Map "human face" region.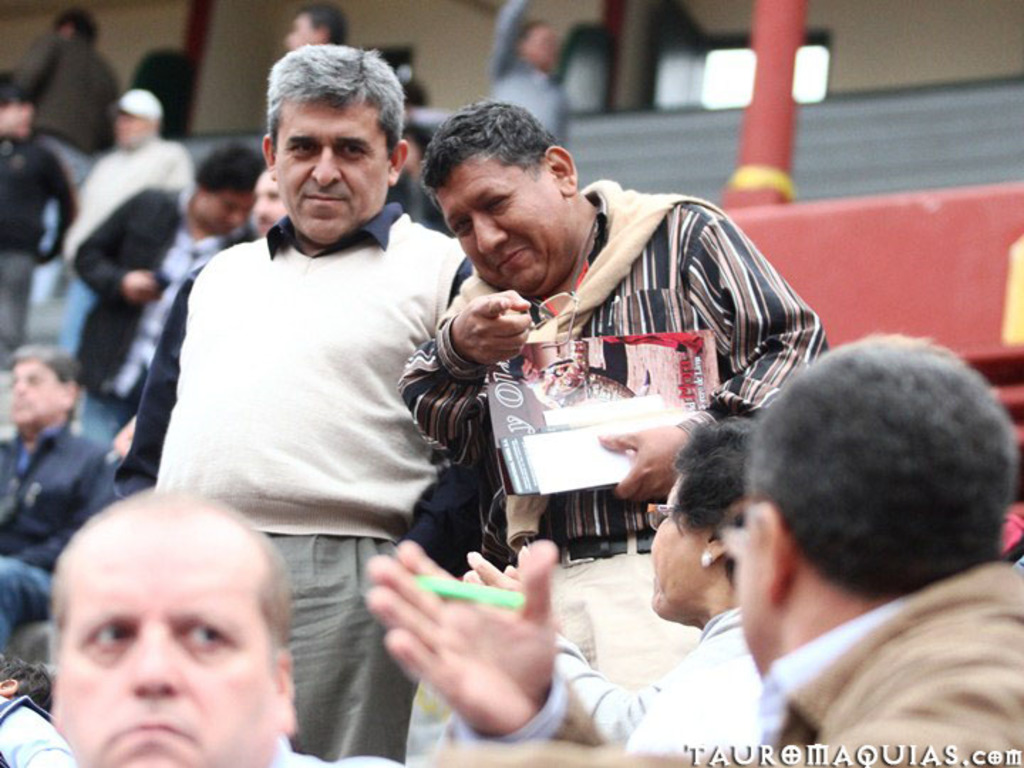
Mapped to 654:469:707:617.
